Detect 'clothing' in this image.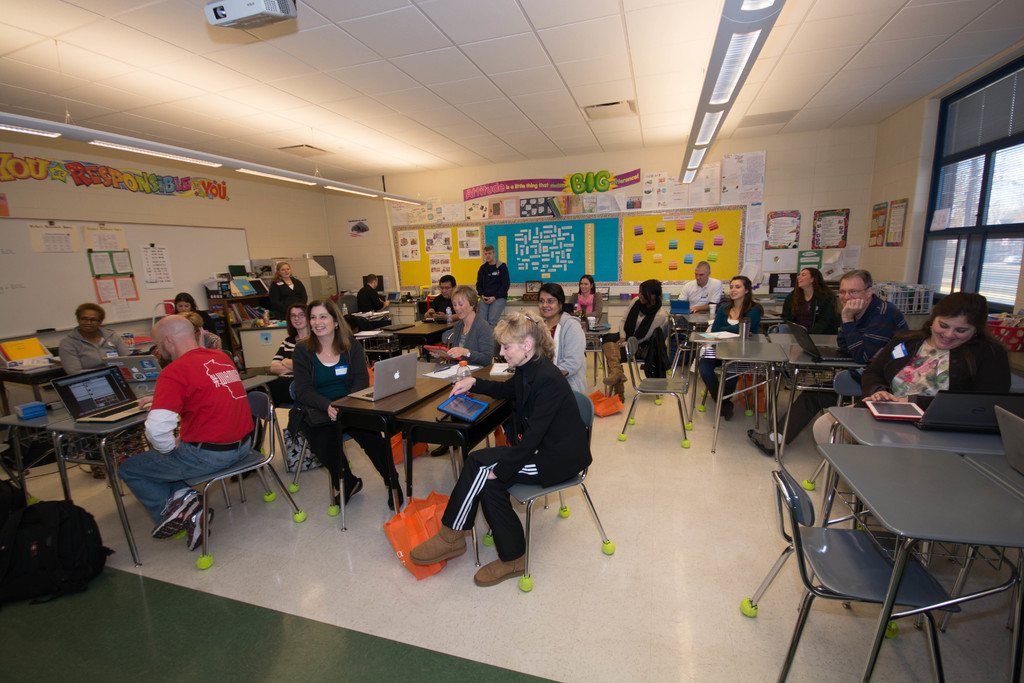
Detection: crop(268, 277, 309, 322).
